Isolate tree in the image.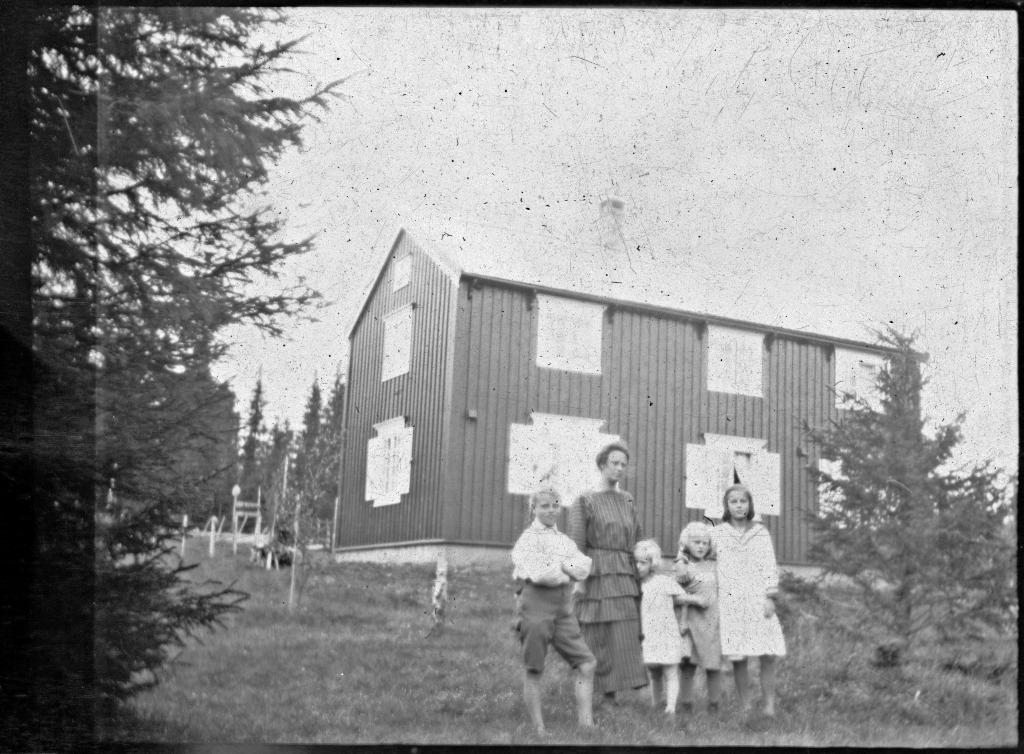
Isolated region: x1=805 y1=309 x2=989 y2=672.
